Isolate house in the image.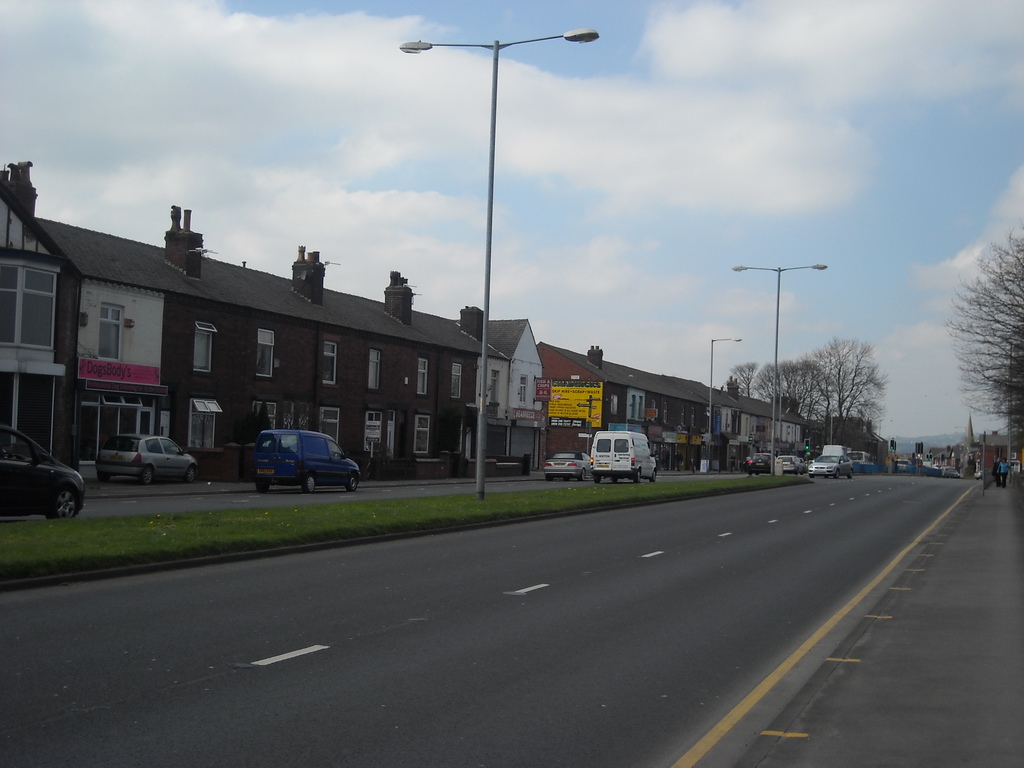
Isolated region: Rect(24, 198, 537, 466).
